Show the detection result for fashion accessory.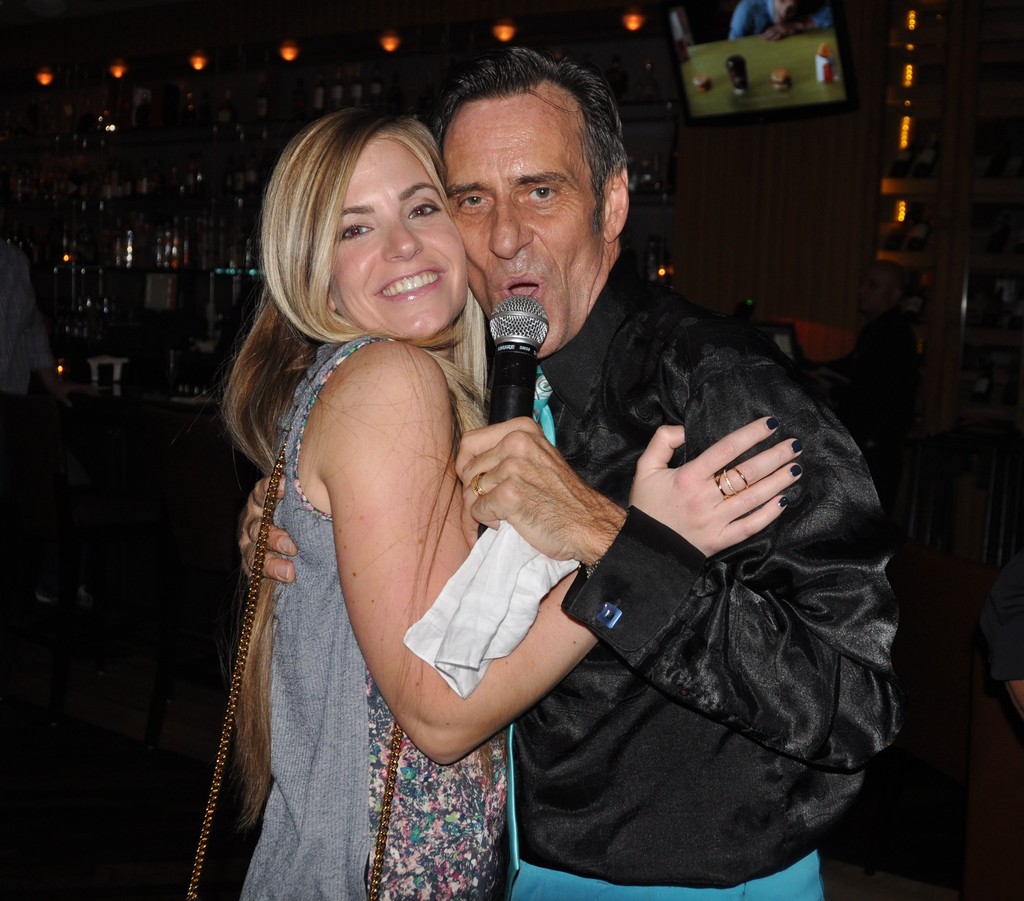
<box>469,470,491,499</box>.
